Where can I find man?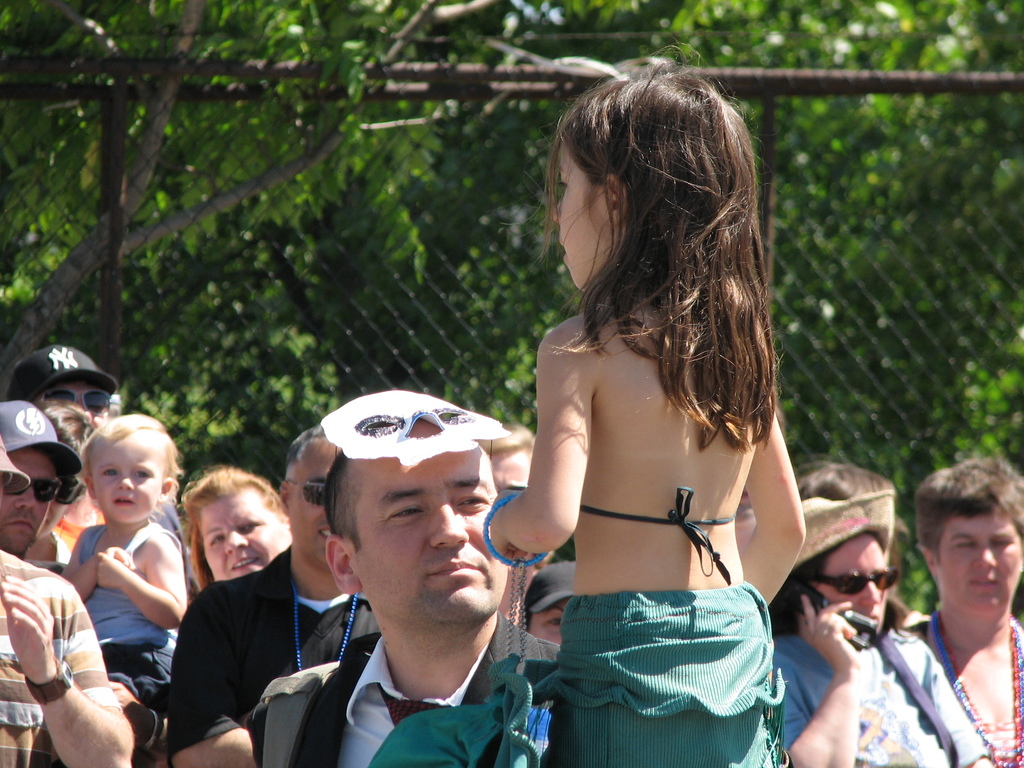
You can find it at BBox(10, 399, 88, 569).
